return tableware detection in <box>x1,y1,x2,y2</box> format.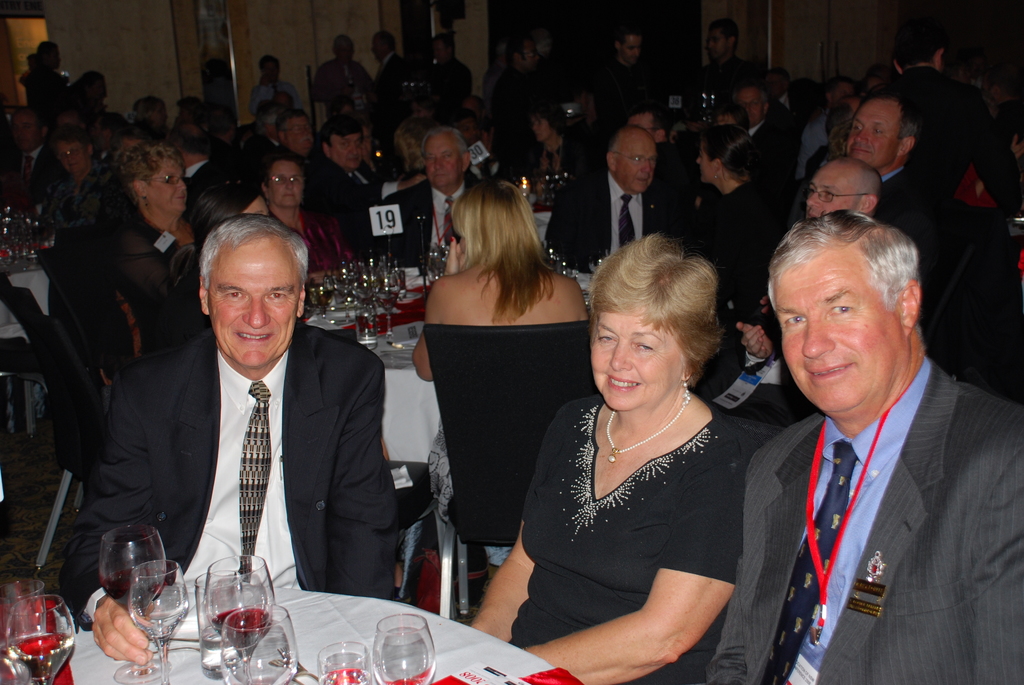
<box>0,580,47,684</box>.
